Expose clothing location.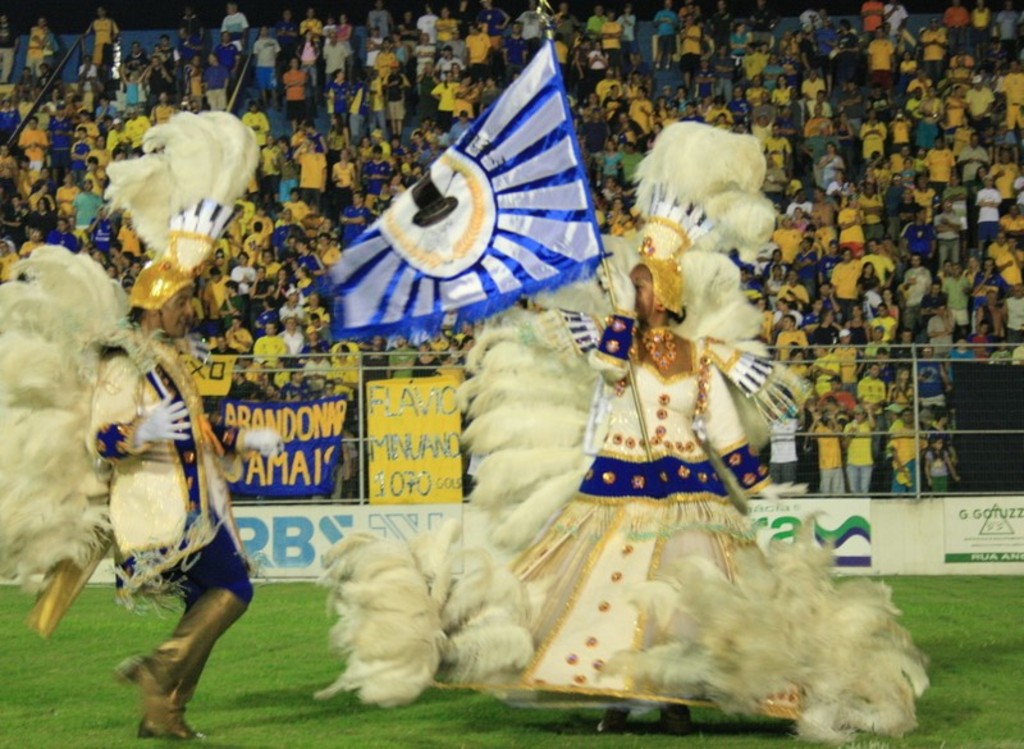
Exposed at <bbox>0, 157, 23, 198</bbox>.
